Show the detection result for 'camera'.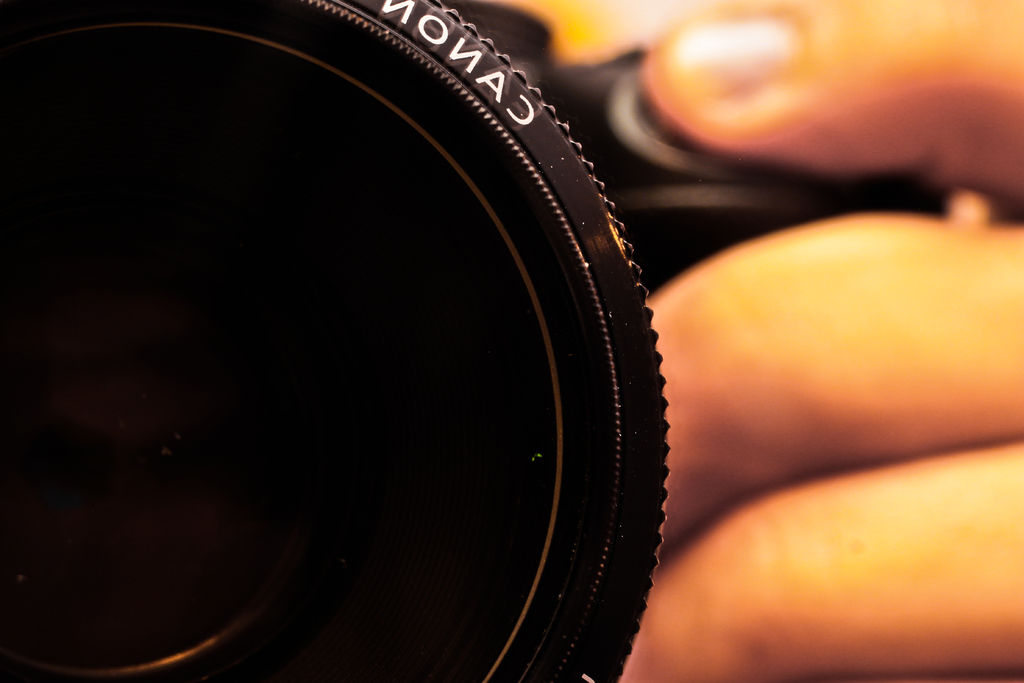
left=0, top=0, right=952, bottom=682.
